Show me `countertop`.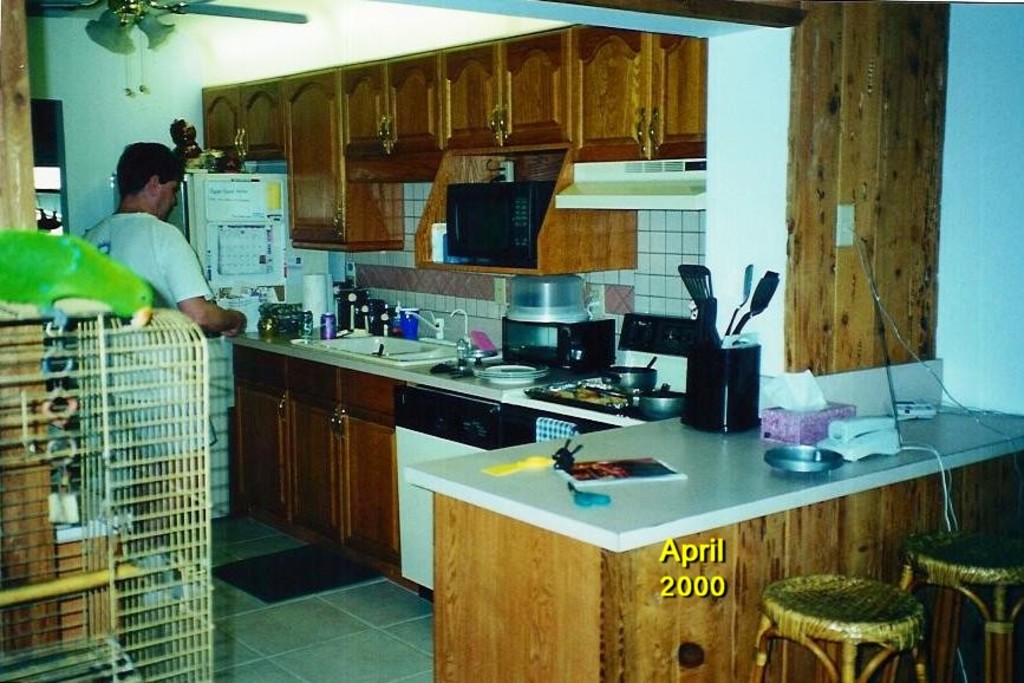
`countertop` is here: {"left": 411, "top": 369, "right": 1023, "bottom": 562}.
